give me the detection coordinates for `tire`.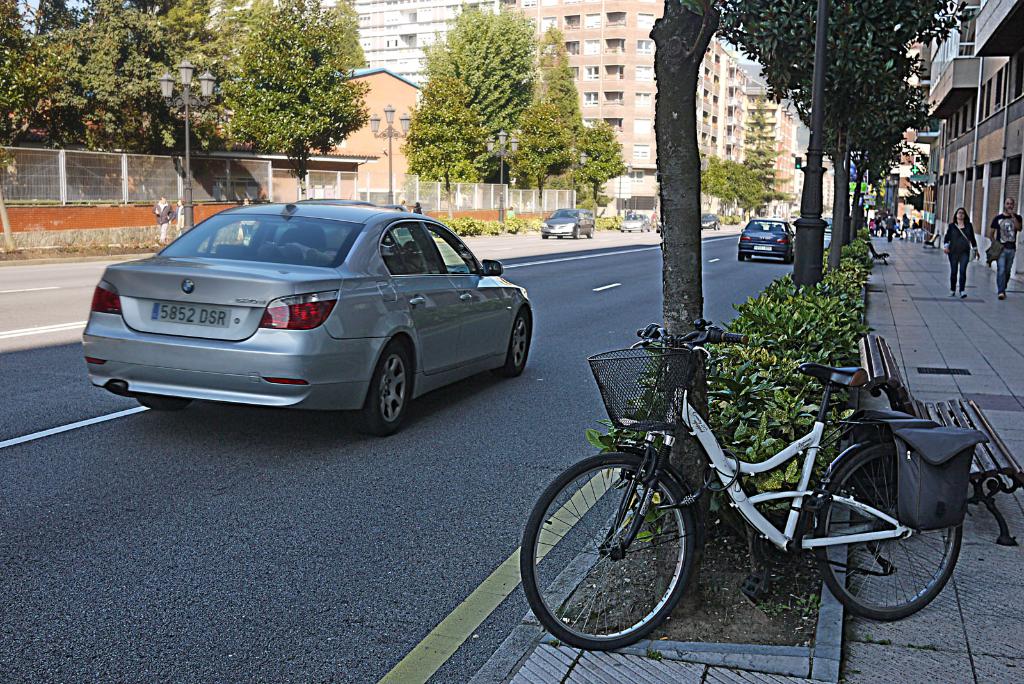
rect(520, 451, 694, 649).
